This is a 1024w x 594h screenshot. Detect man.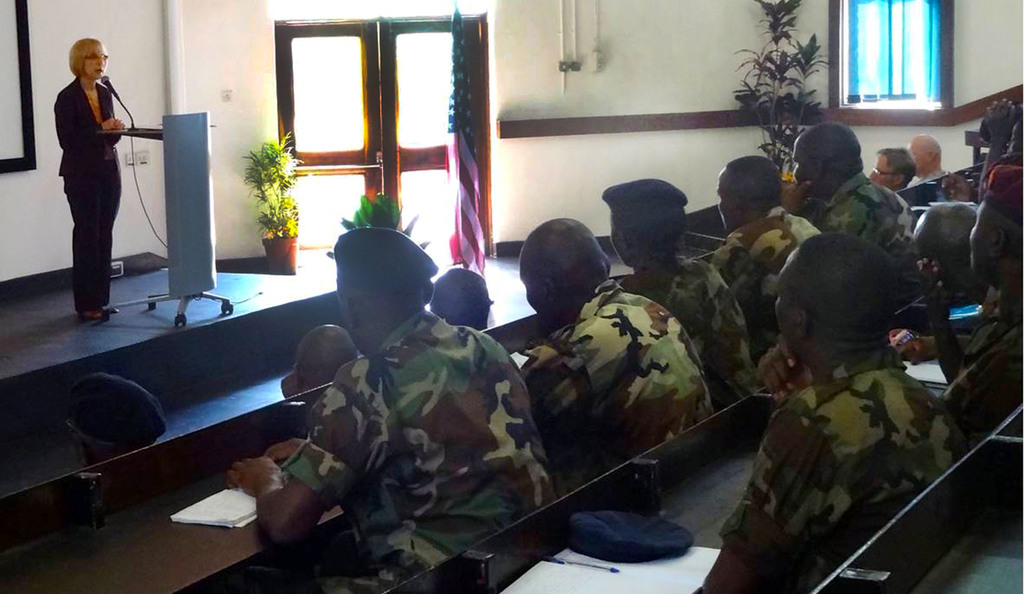
{"x1": 902, "y1": 134, "x2": 951, "y2": 202}.
